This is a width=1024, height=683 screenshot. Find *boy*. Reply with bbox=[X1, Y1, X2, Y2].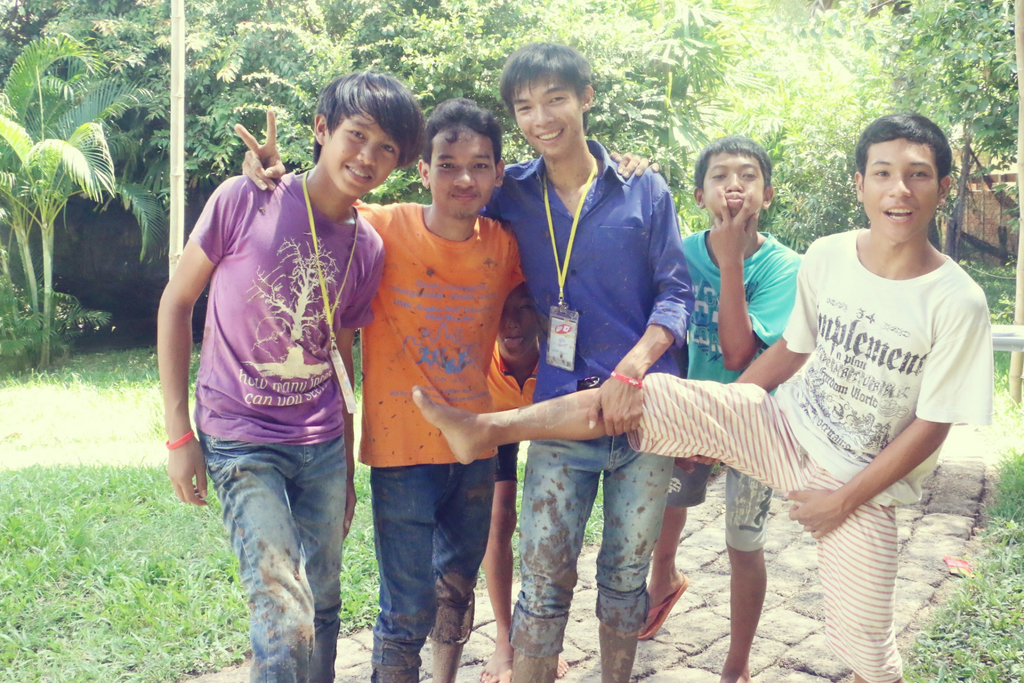
bbox=[476, 276, 582, 682].
